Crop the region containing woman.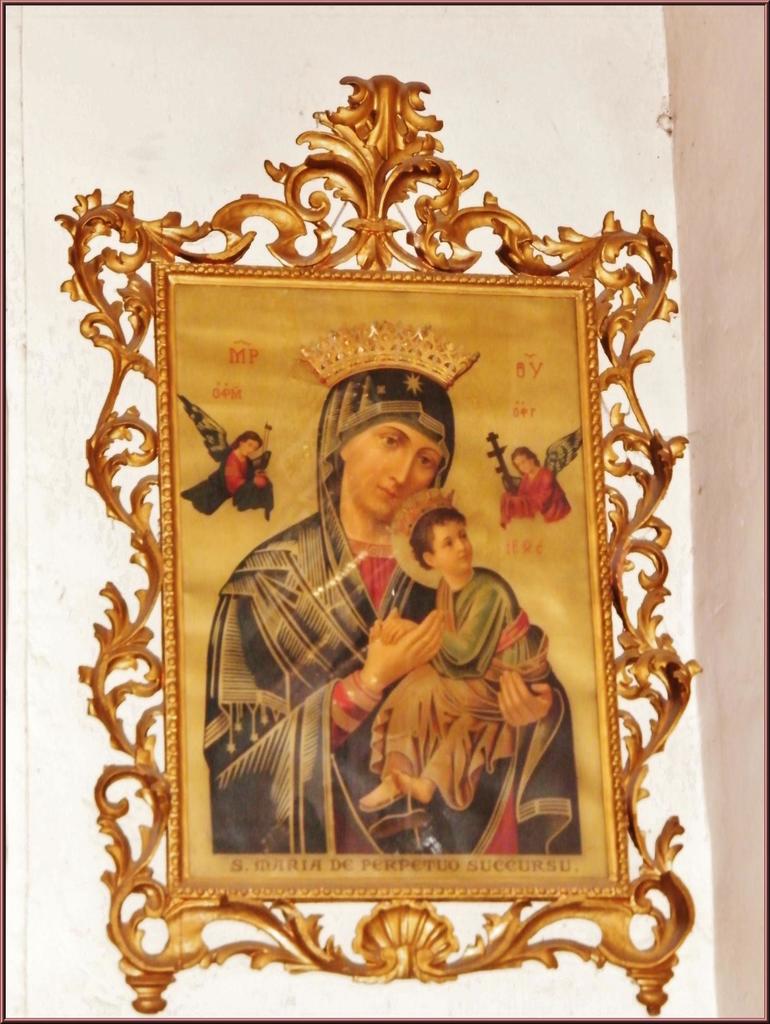
Crop region: box=[220, 426, 267, 504].
